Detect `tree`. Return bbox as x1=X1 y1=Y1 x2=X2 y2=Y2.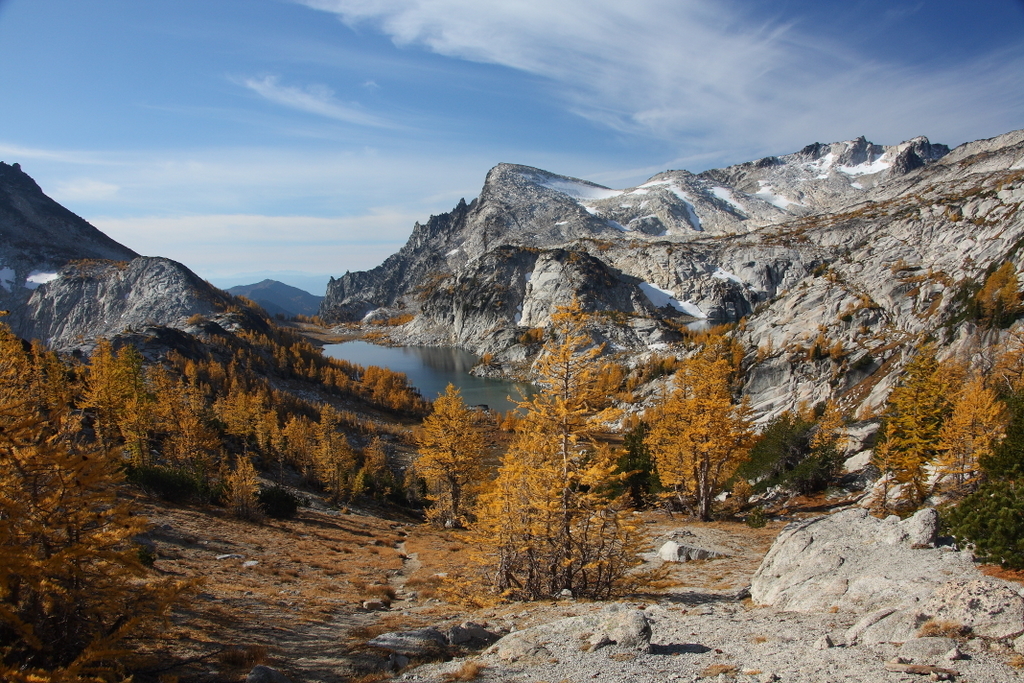
x1=482 y1=289 x2=700 y2=608.
